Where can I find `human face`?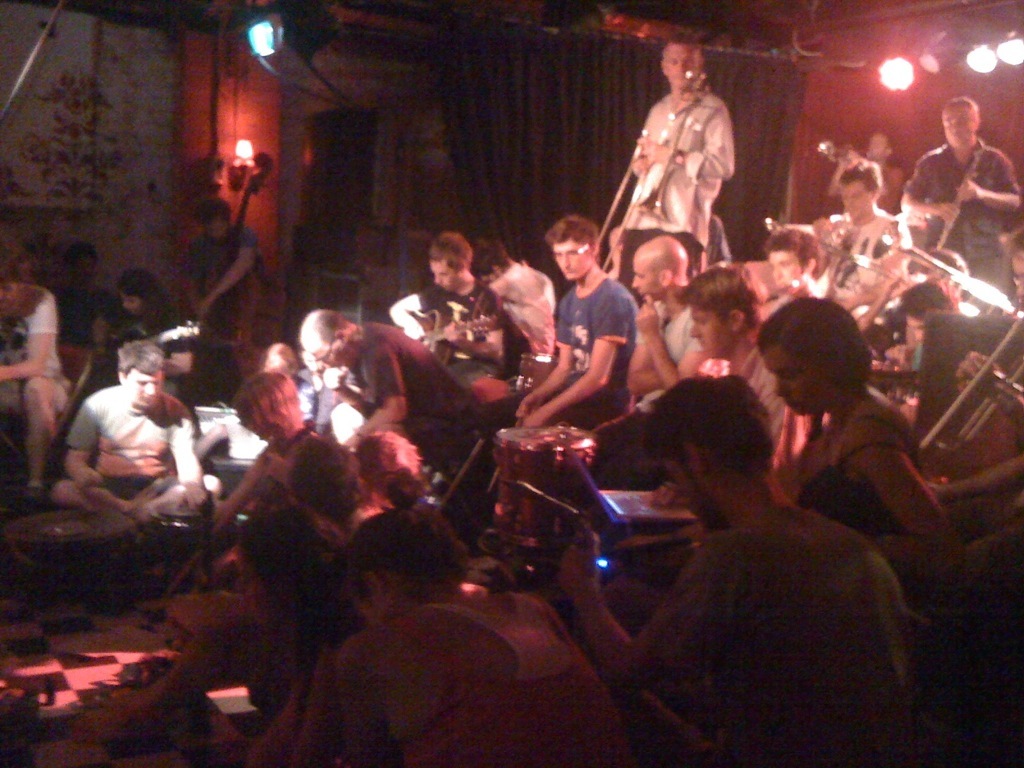
You can find it at left=433, top=261, right=459, bottom=292.
